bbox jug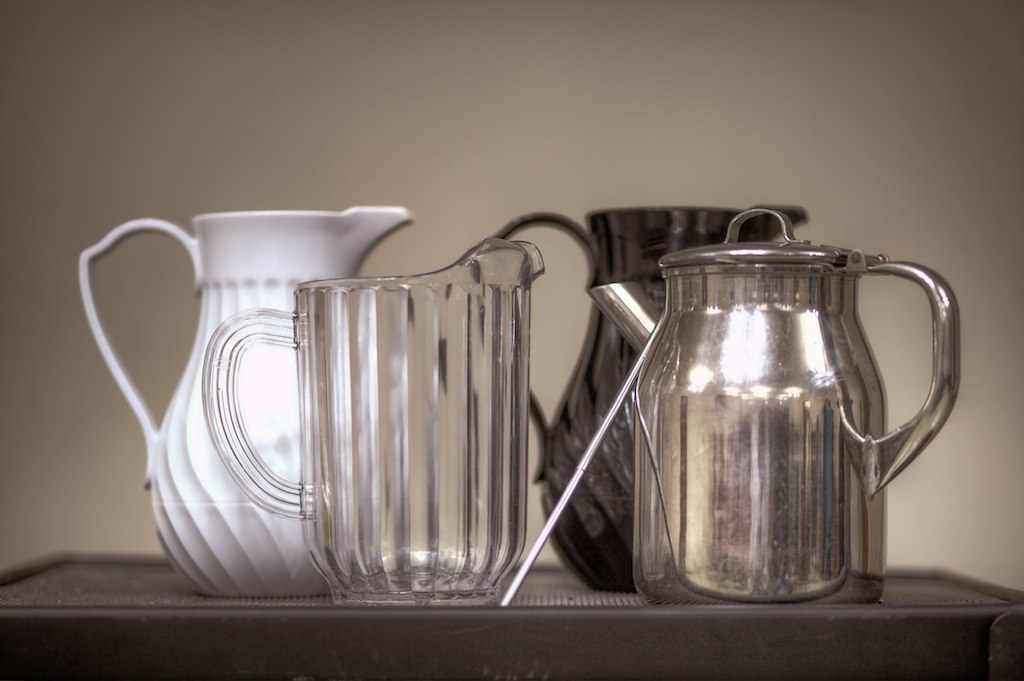
crop(494, 202, 808, 594)
